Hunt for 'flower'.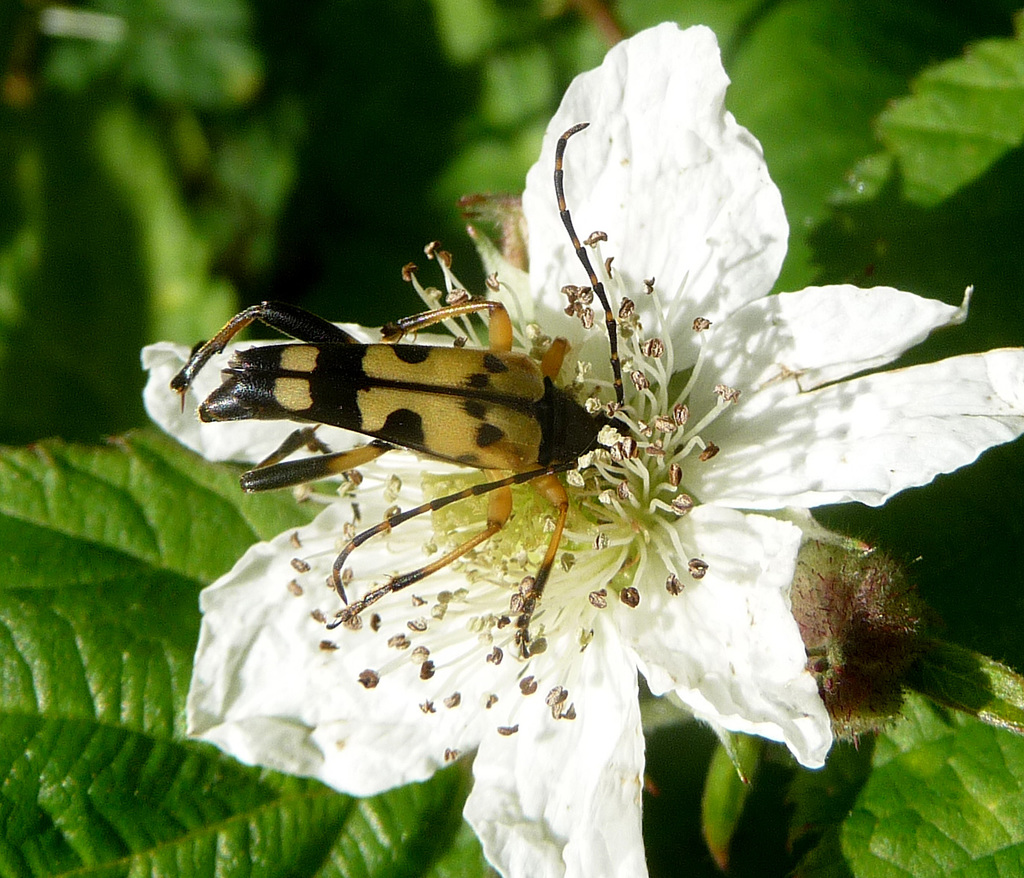
Hunted down at bbox=[186, 55, 951, 798].
